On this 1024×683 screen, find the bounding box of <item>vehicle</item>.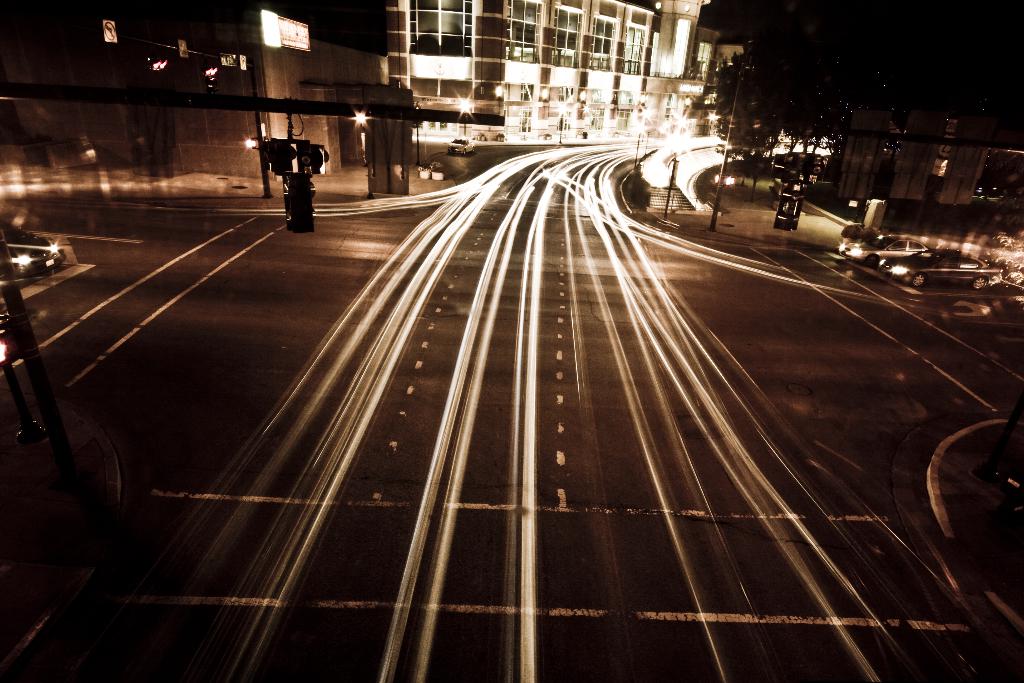
Bounding box: {"x1": 888, "y1": 247, "x2": 998, "y2": 290}.
